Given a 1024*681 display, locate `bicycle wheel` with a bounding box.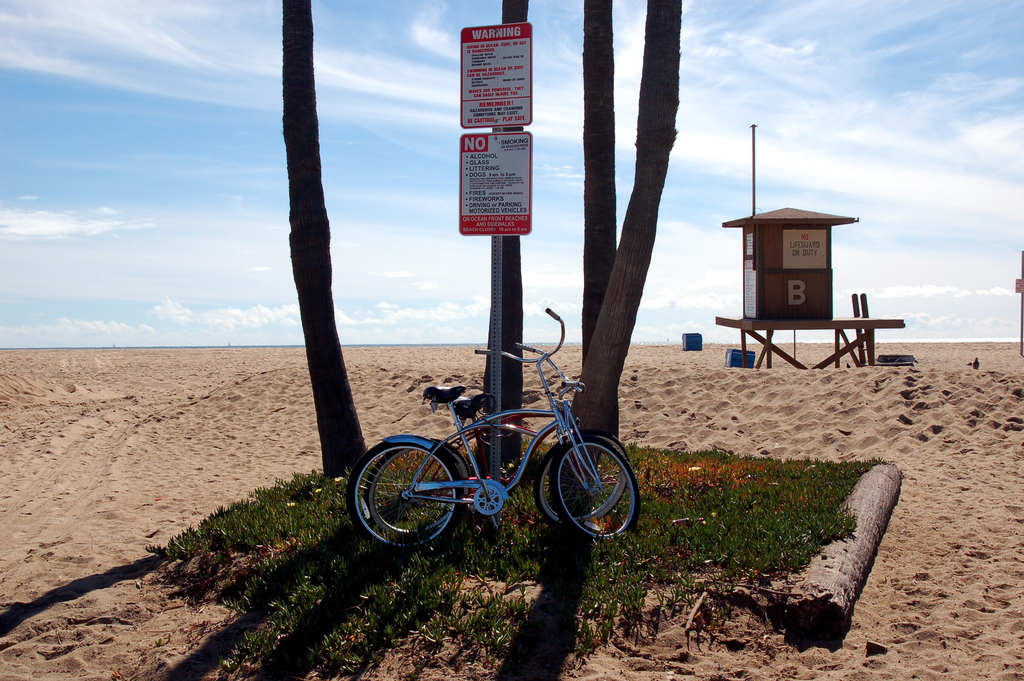
Located: left=553, top=439, right=643, bottom=543.
